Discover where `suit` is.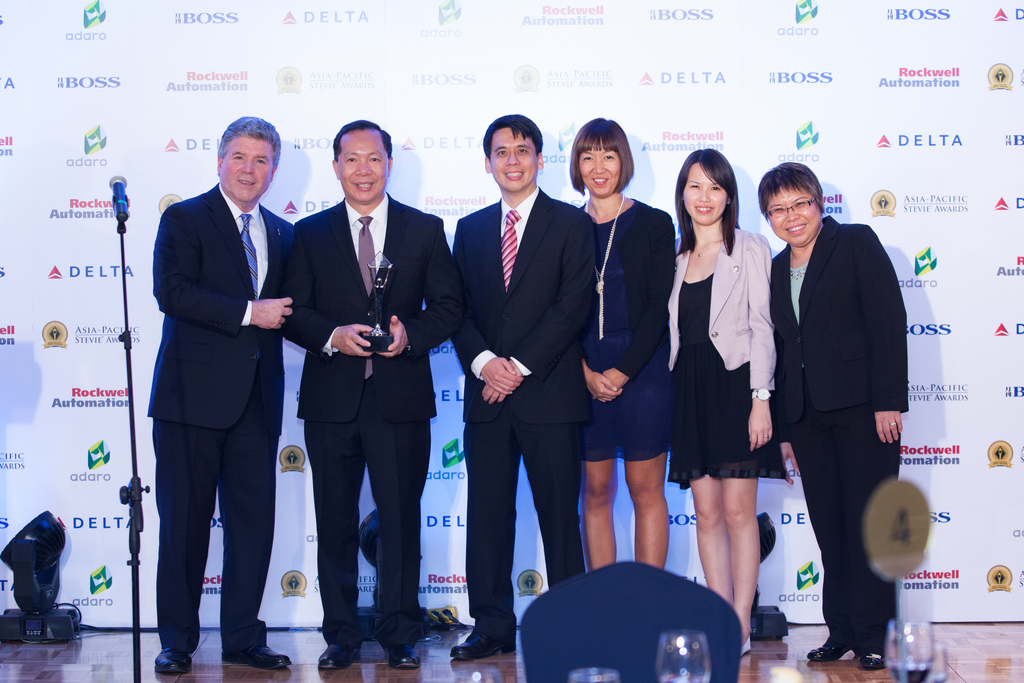
Discovered at bbox(765, 215, 915, 645).
